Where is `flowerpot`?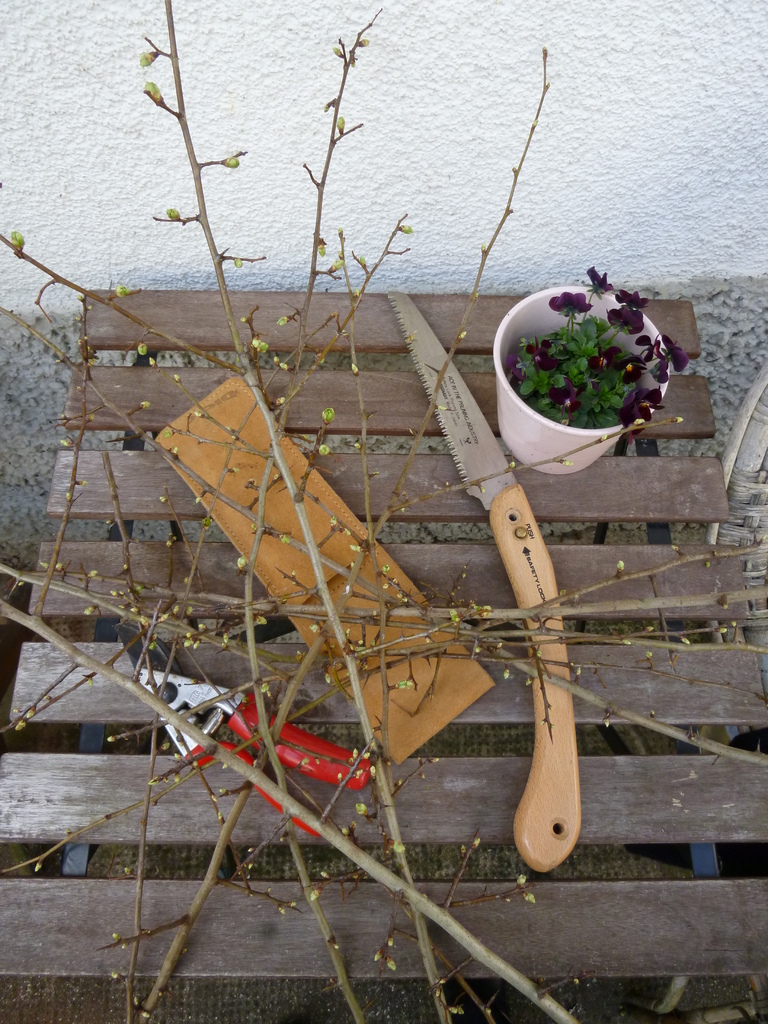
x1=501, y1=272, x2=679, y2=461.
